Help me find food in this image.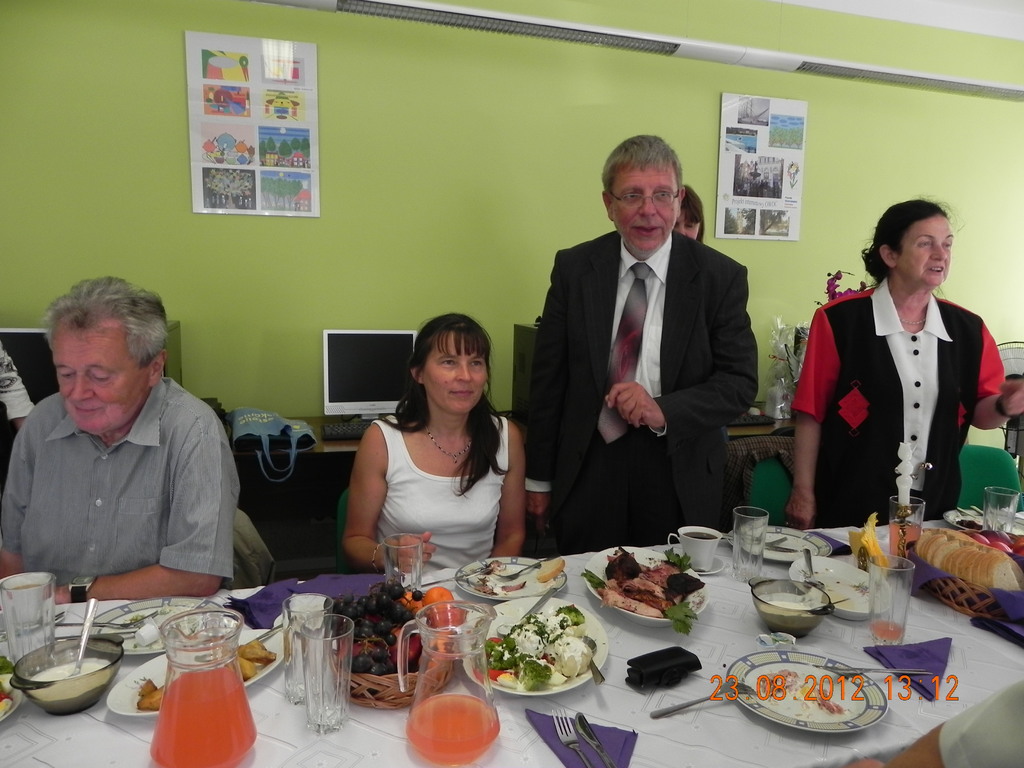
Found it: rect(0, 648, 20, 717).
